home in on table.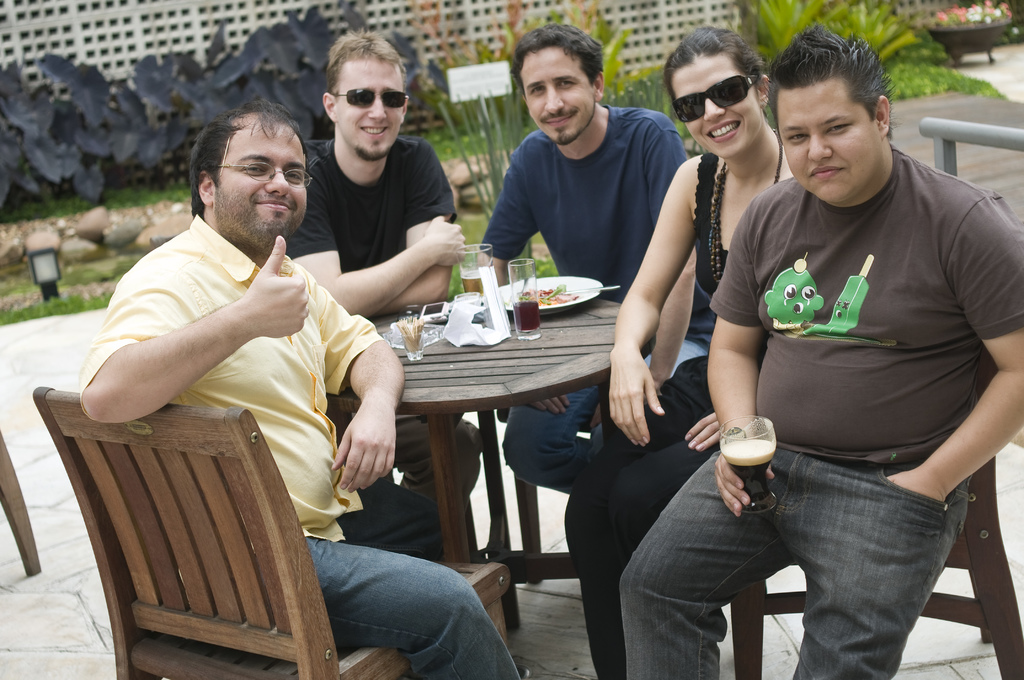
Homed in at bbox(348, 260, 655, 572).
